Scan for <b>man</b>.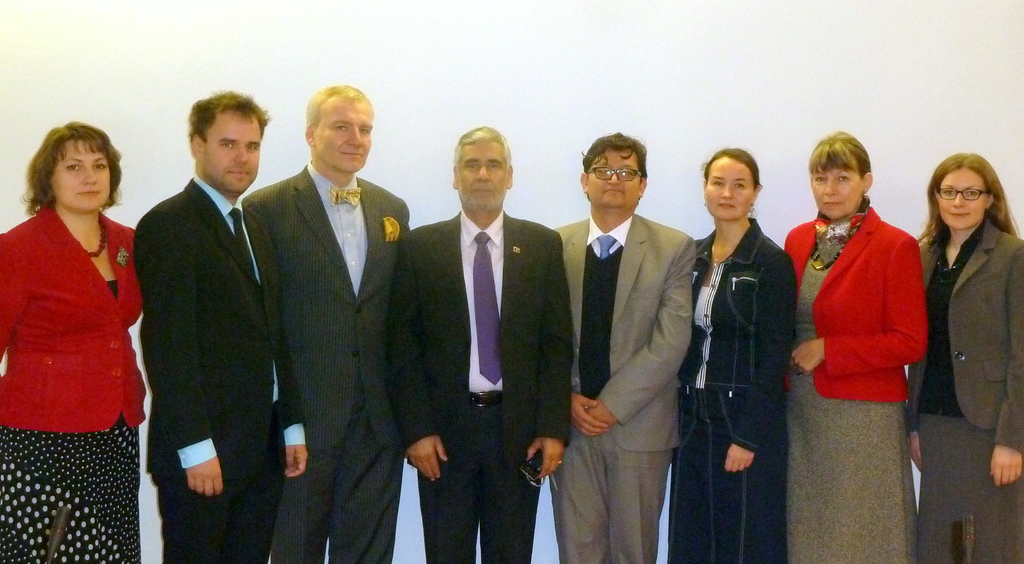
Scan result: [551,131,699,563].
